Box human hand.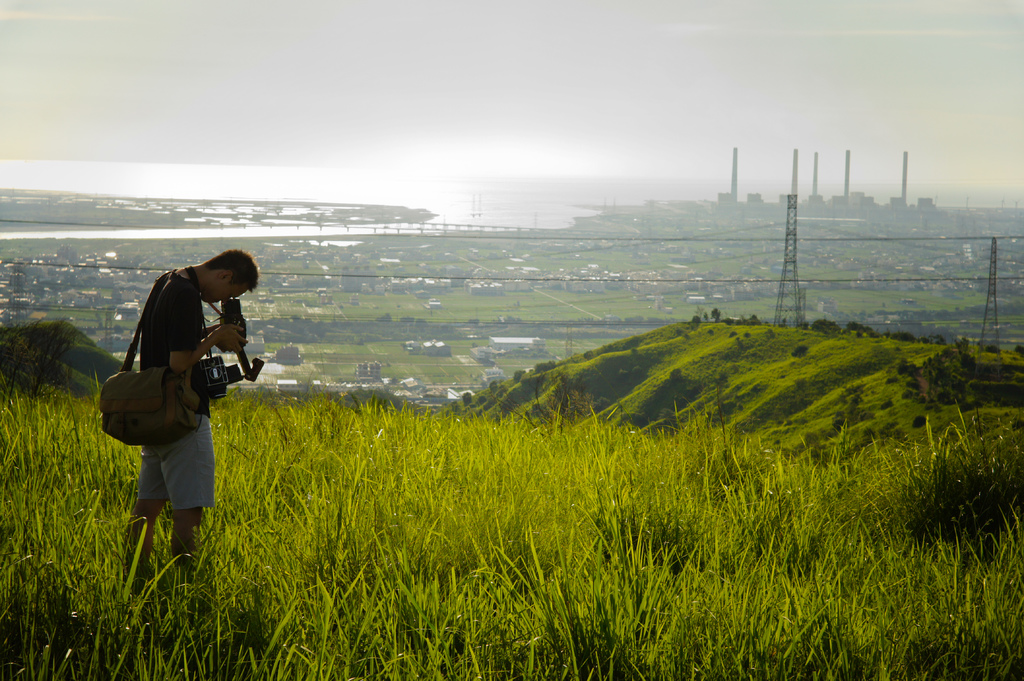
(164, 284, 251, 373).
